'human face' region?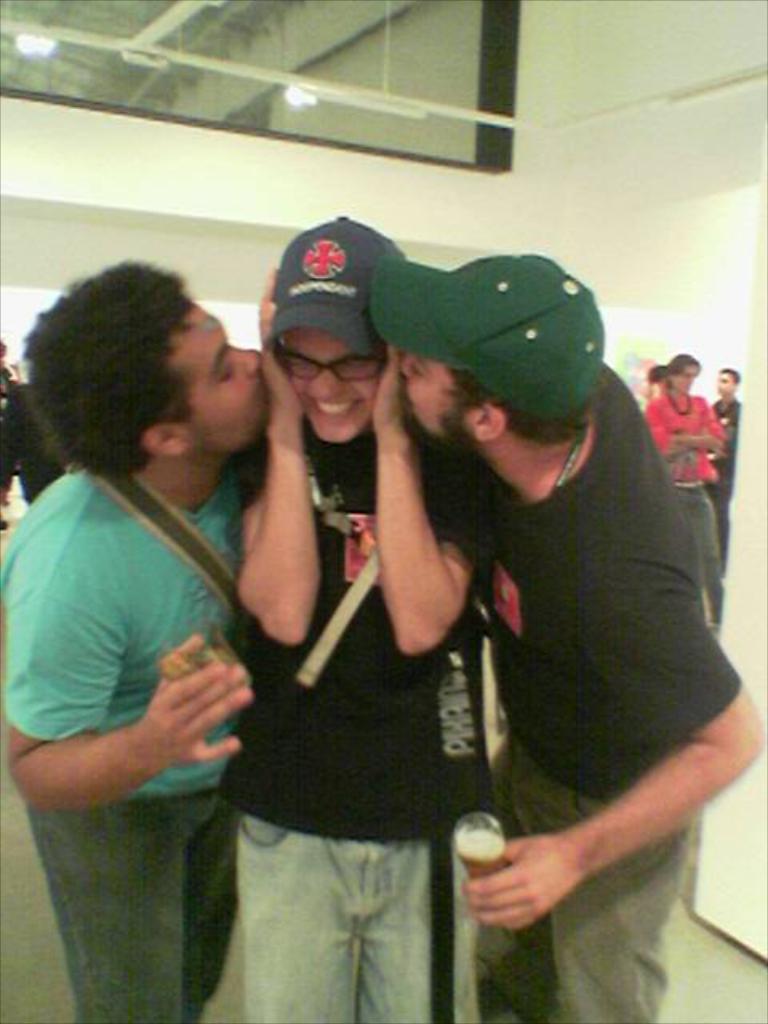
715, 363, 736, 394
